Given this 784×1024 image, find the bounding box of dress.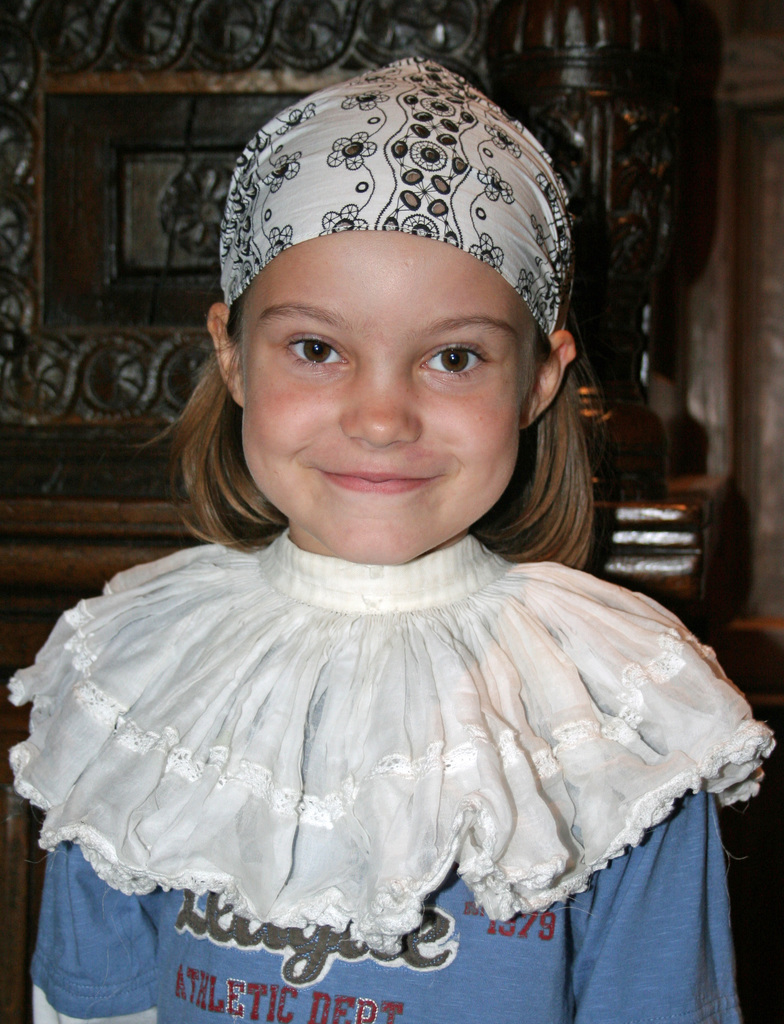
[left=3, top=534, right=772, bottom=1023].
